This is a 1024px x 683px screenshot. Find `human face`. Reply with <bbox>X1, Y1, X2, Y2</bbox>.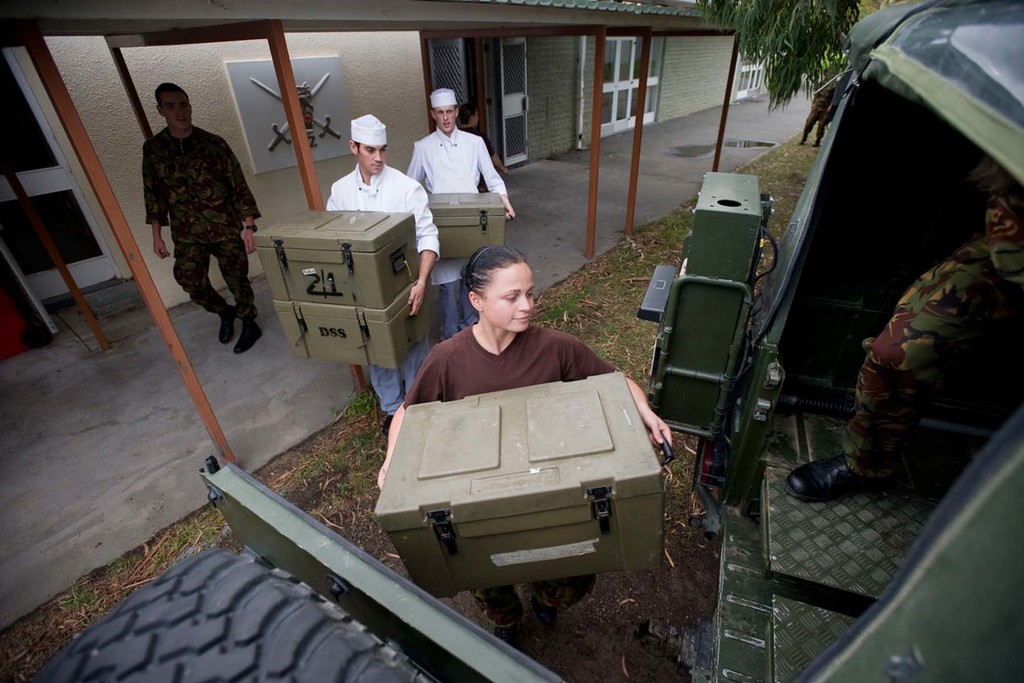
<bbox>436, 108, 455, 134</bbox>.
